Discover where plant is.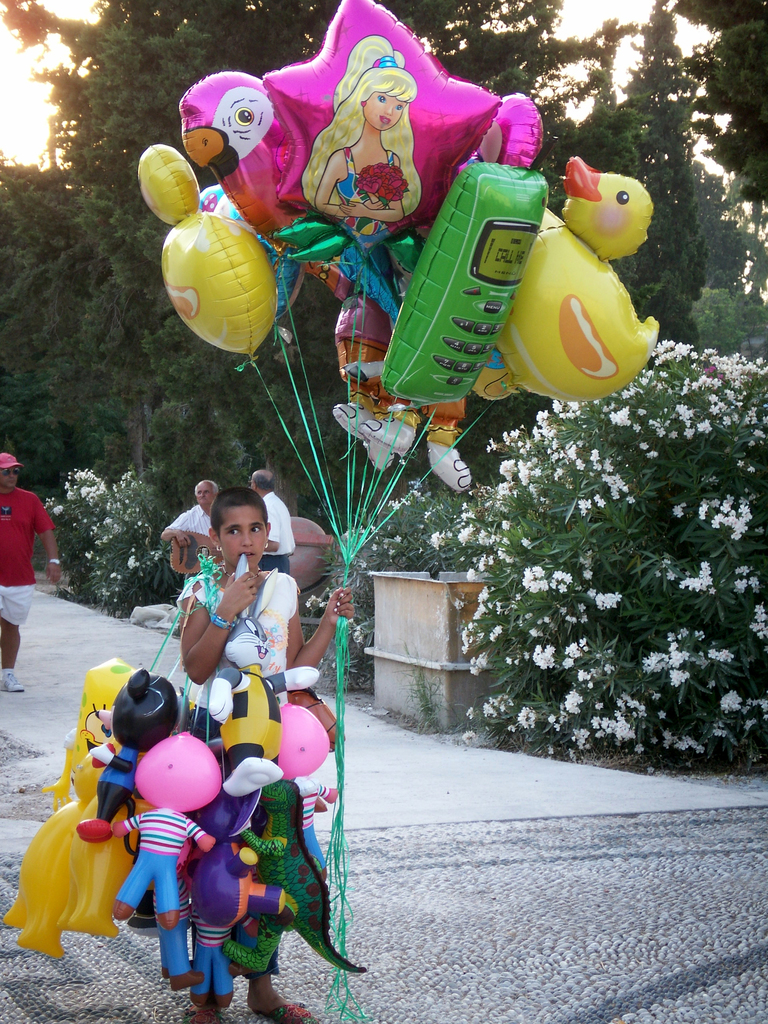
Discovered at crop(420, 327, 765, 770).
